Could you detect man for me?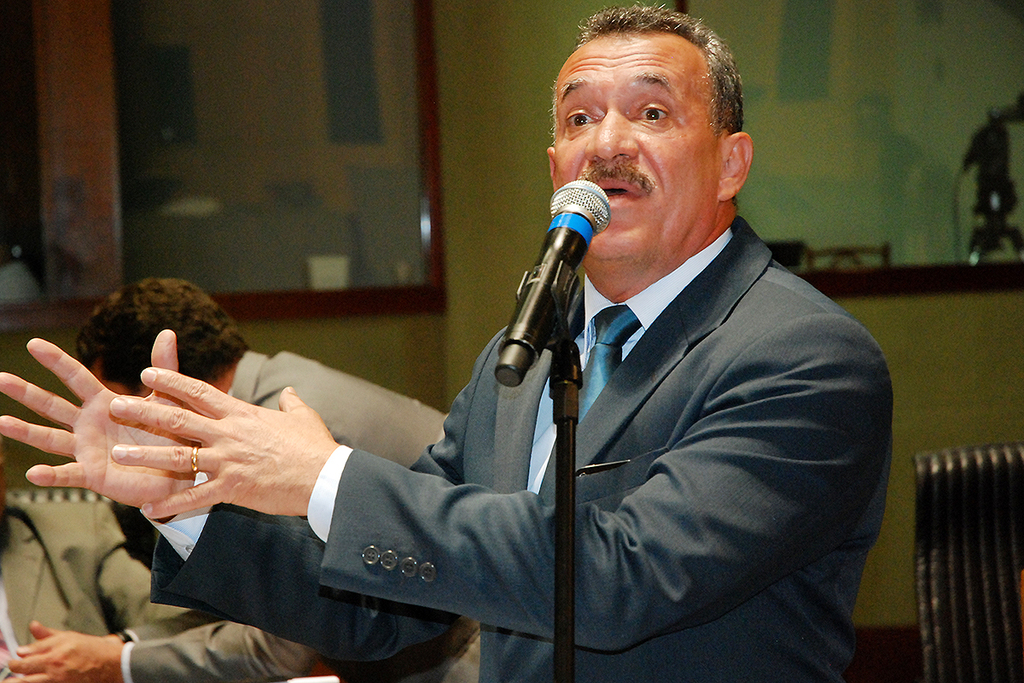
Detection result: left=8, top=279, right=482, bottom=682.
